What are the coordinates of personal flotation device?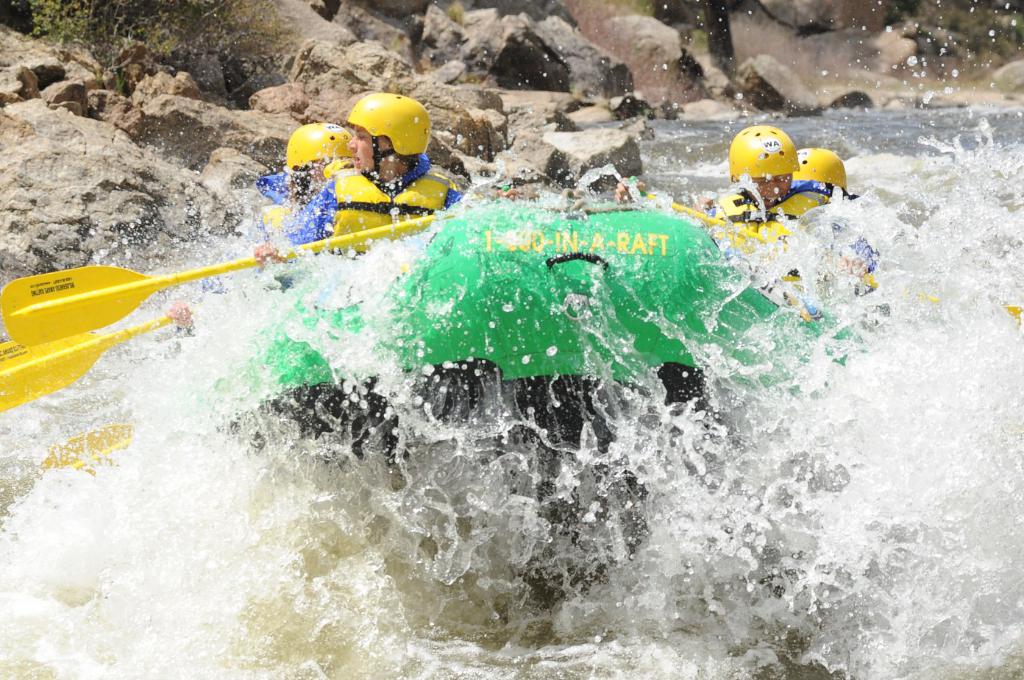
{"left": 684, "top": 182, "right": 810, "bottom": 316}.
